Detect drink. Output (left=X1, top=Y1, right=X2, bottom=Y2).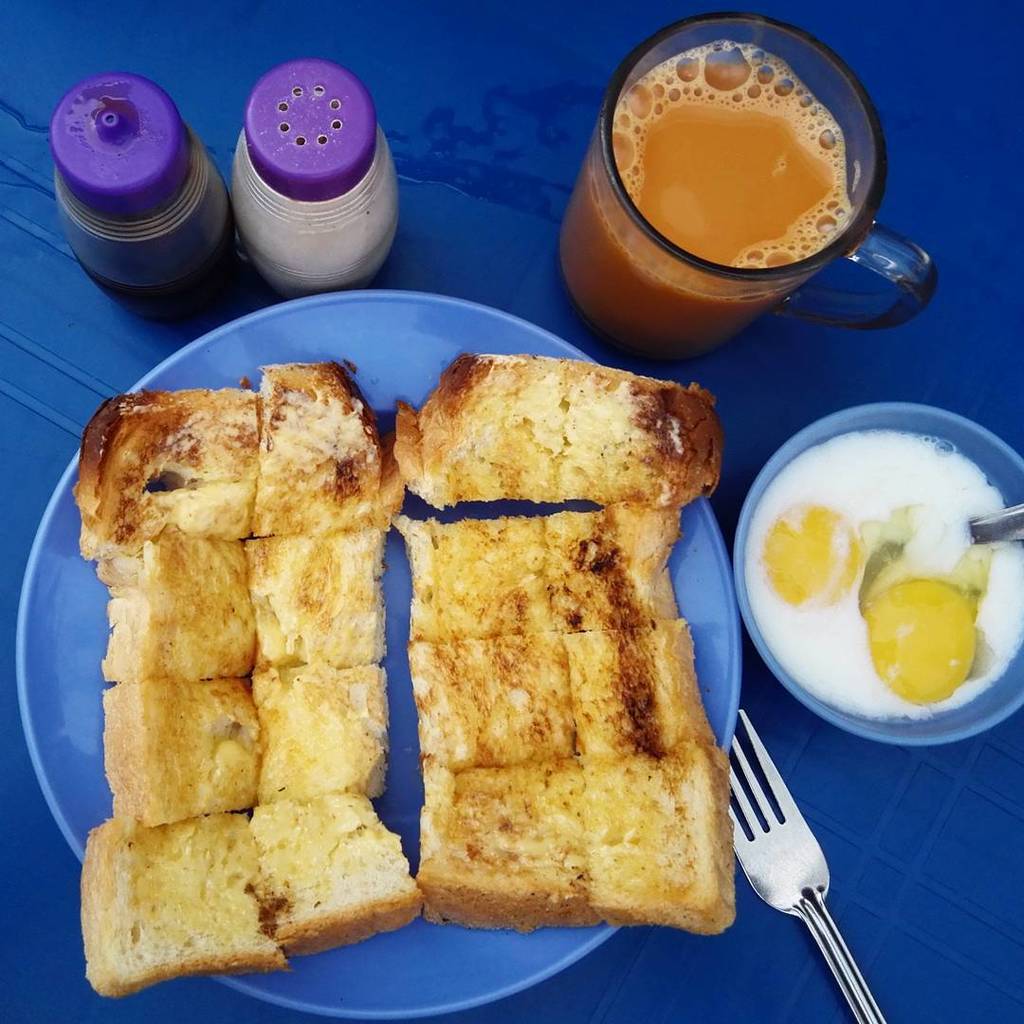
(left=557, top=6, right=923, bottom=358).
